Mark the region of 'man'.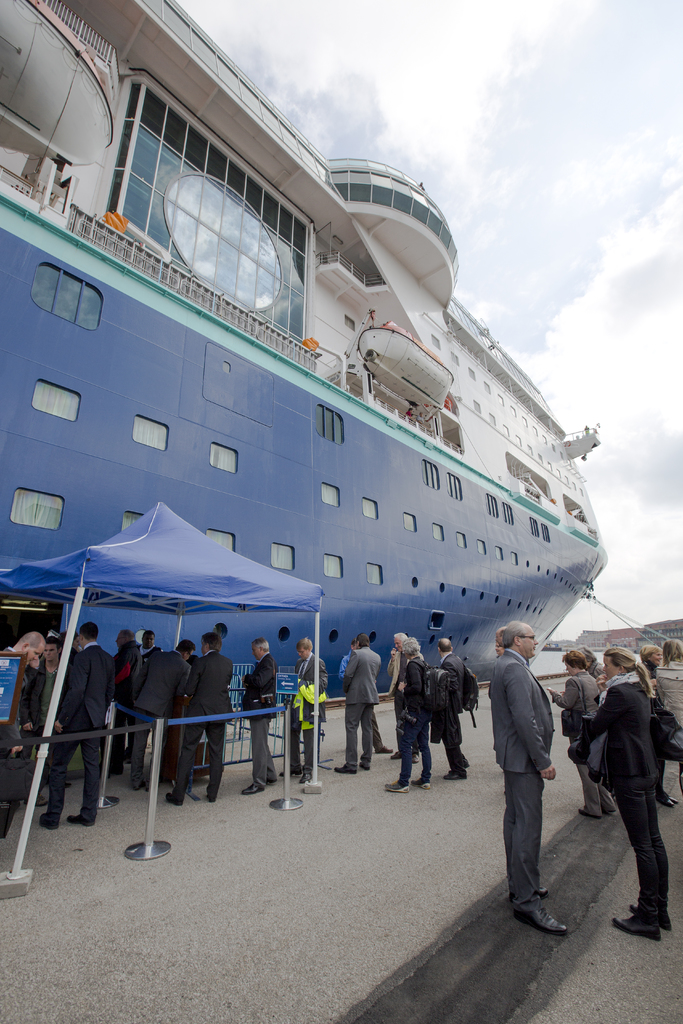
Region: x1=181 y1=629 x2=235 y2=803.
